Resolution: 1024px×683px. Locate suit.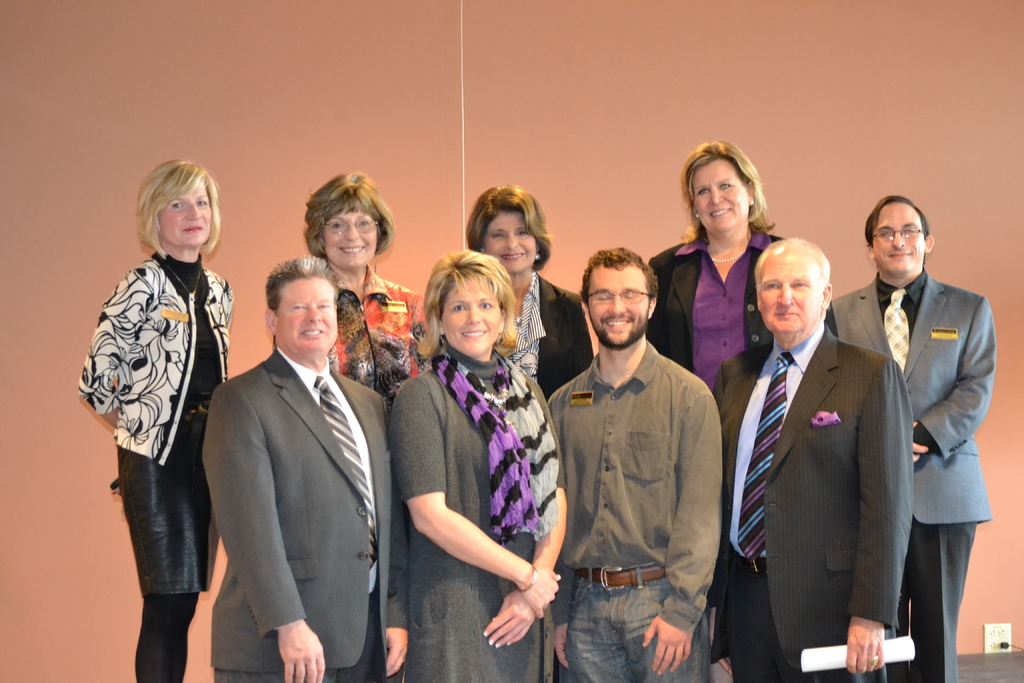
[x1=192, y1=246, x2=396, y2=682].
